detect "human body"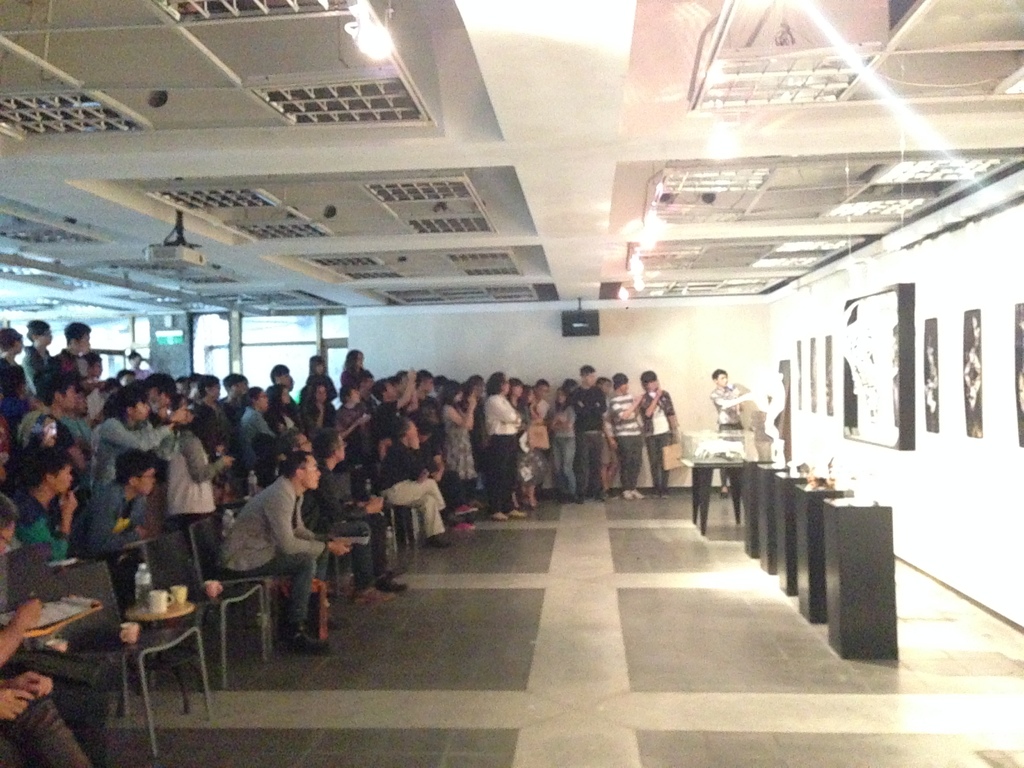
select_region(470, 377, 486, 463)
